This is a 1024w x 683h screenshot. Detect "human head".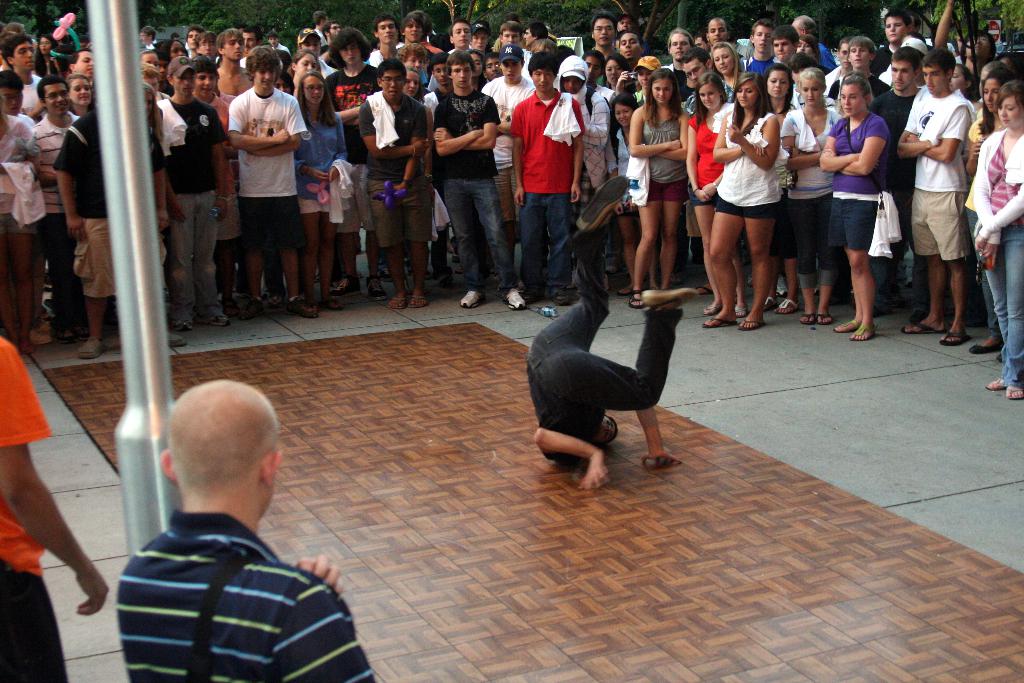
(241, 23, 260, 54).
